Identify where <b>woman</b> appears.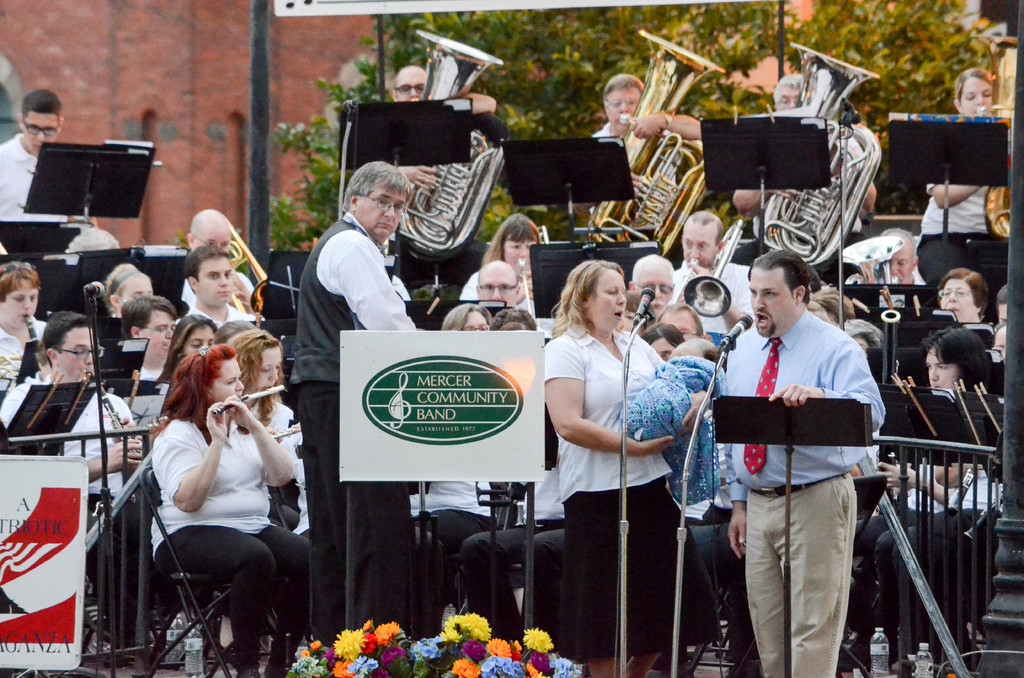
Appears at (left=918, top=60, right=1009, bottom=297).
